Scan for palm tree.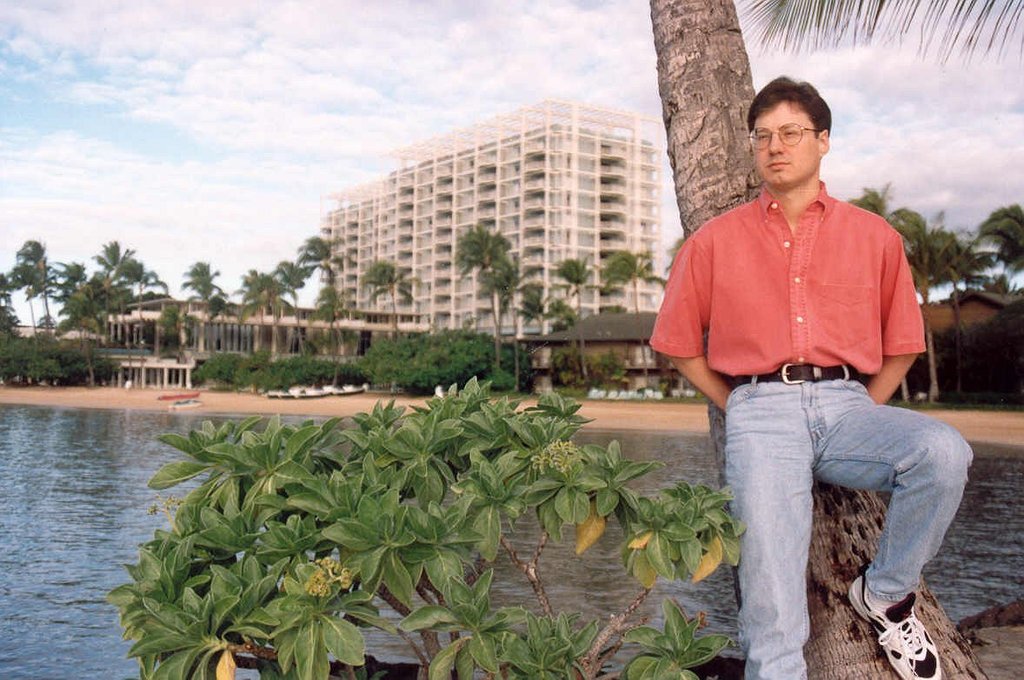
Scan result: (x1=8, y1=234, x2=48, y2=333).
